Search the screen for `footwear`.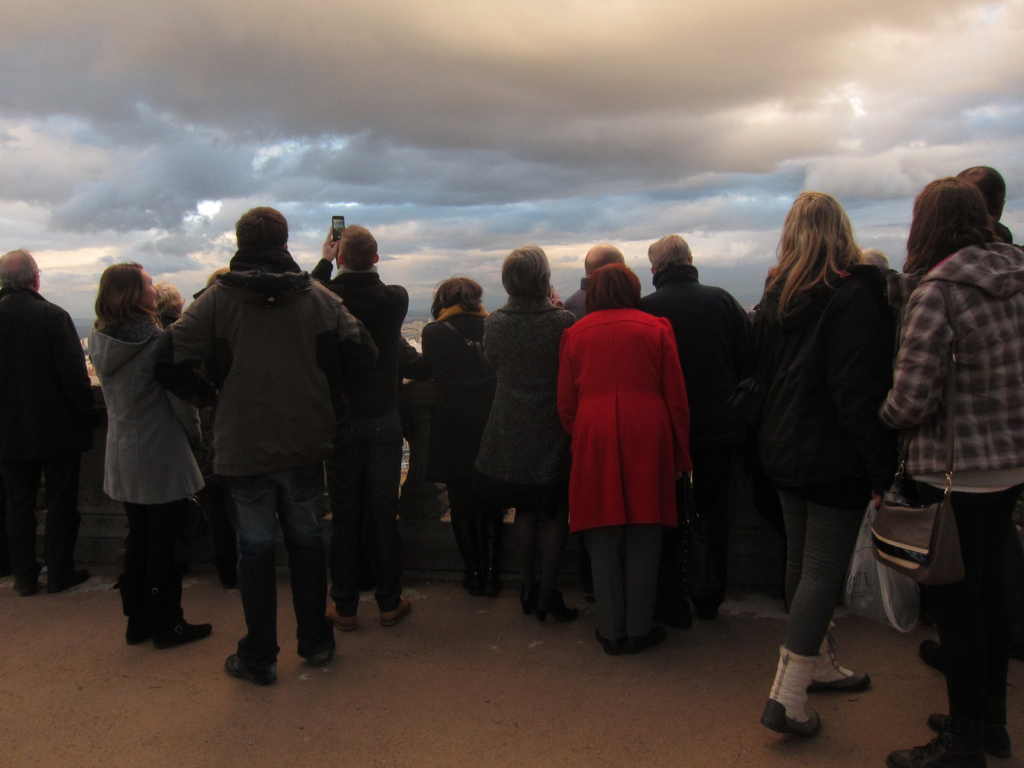
Found at (46, 572, 89, 598).
